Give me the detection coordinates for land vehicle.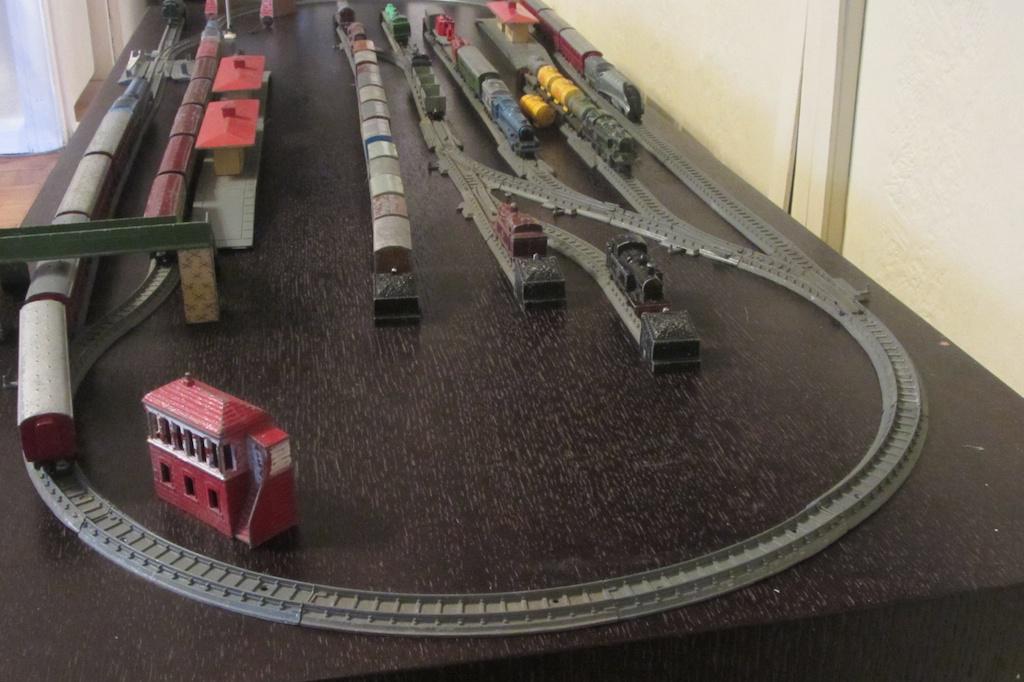
bbox=(609, 232, 666, 317).
